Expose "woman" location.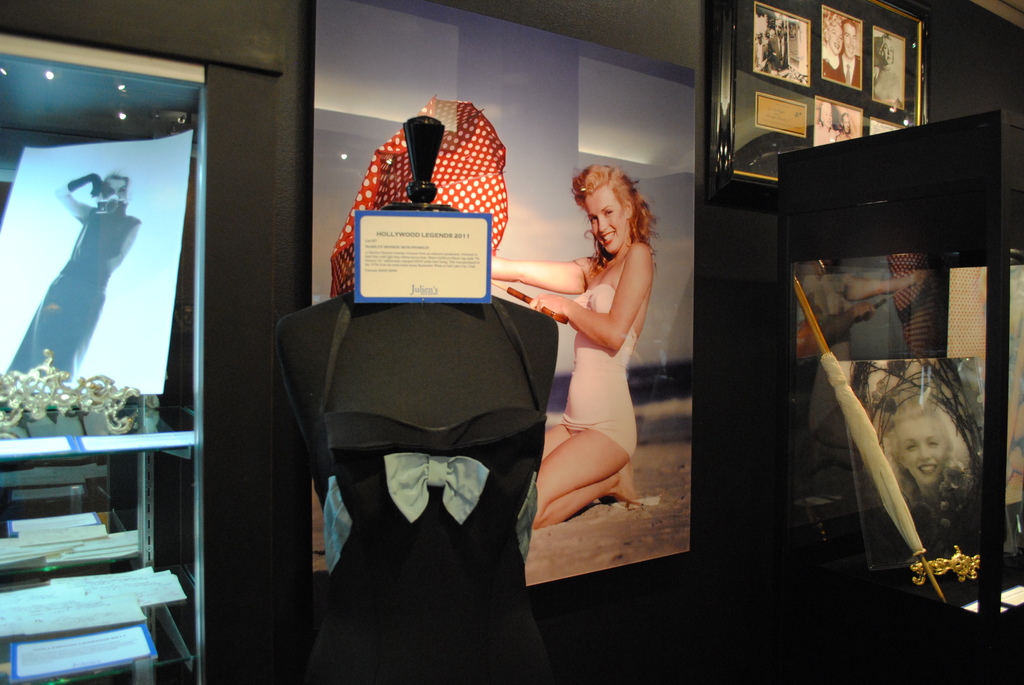
Exposed at [x1=4, y1=168, x2=137, y2=393].
